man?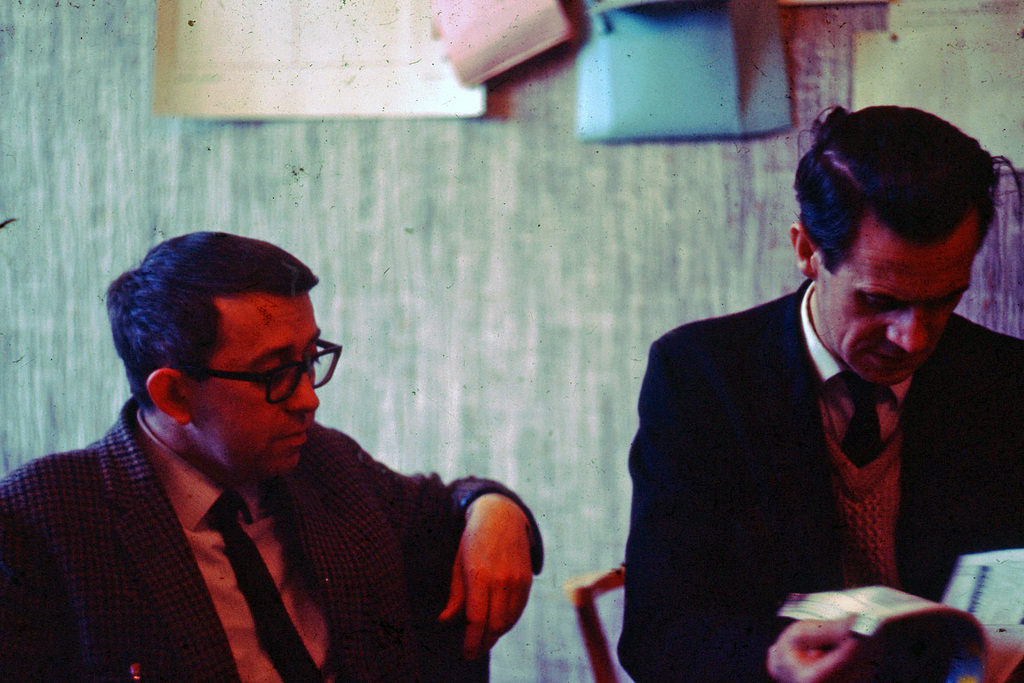
(2, 231, 544, 682)
